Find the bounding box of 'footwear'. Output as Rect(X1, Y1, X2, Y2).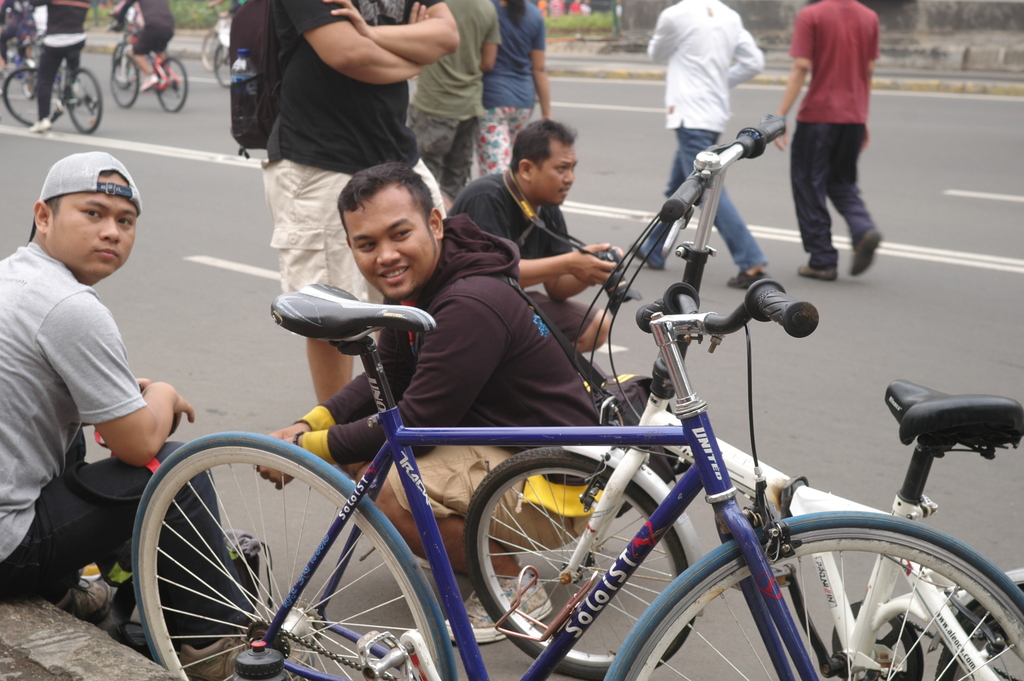
Rect(726, 270, 771, 290).
